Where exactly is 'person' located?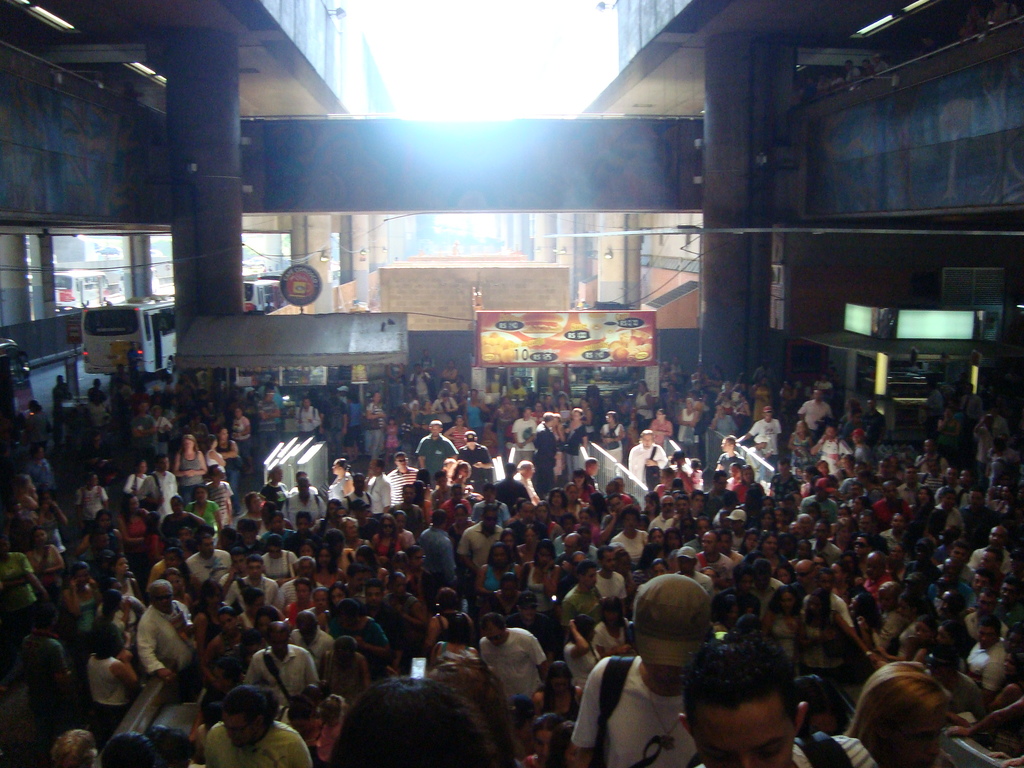
Its bounding box is [x1=77, y1=509, x2=129, y2=555].
